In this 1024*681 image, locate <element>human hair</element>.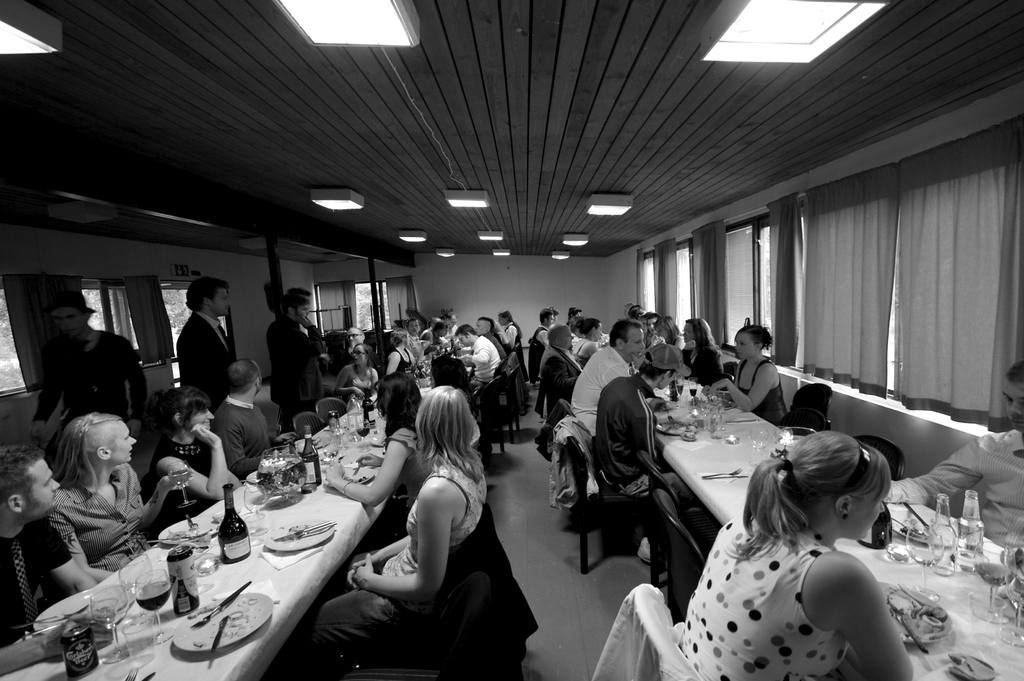
Bounding box: <box>548,308,556,317</box>.
